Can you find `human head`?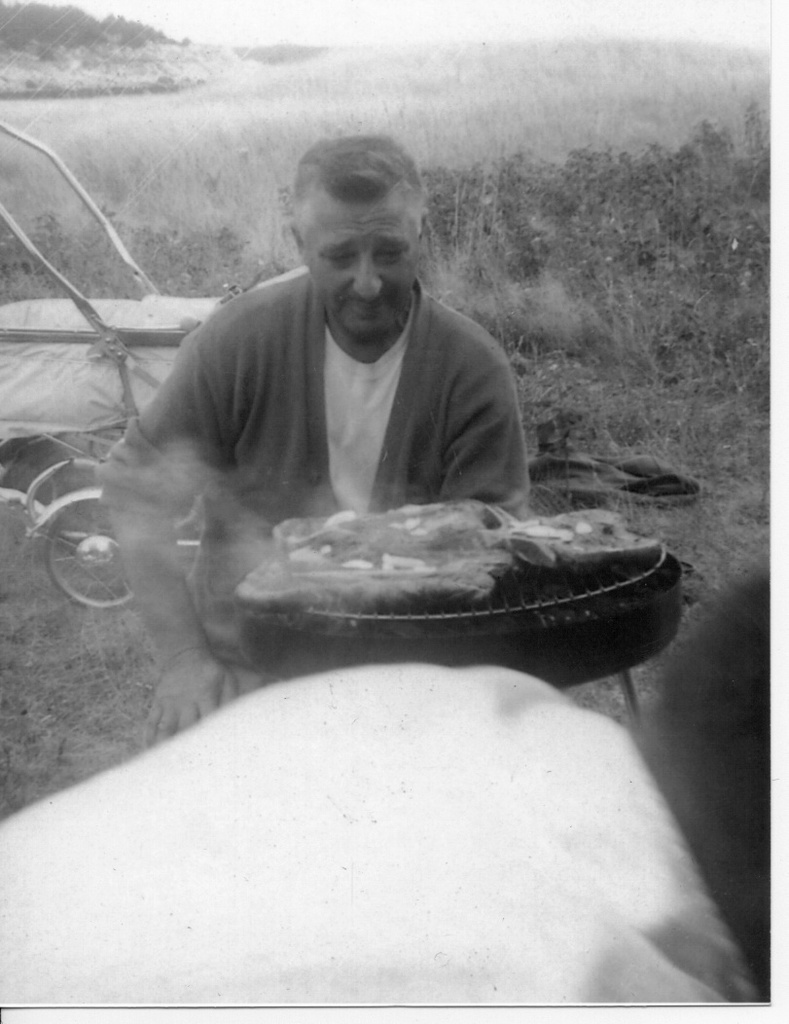
Yes, bounding box: rect(281, 129, 434, 302).
